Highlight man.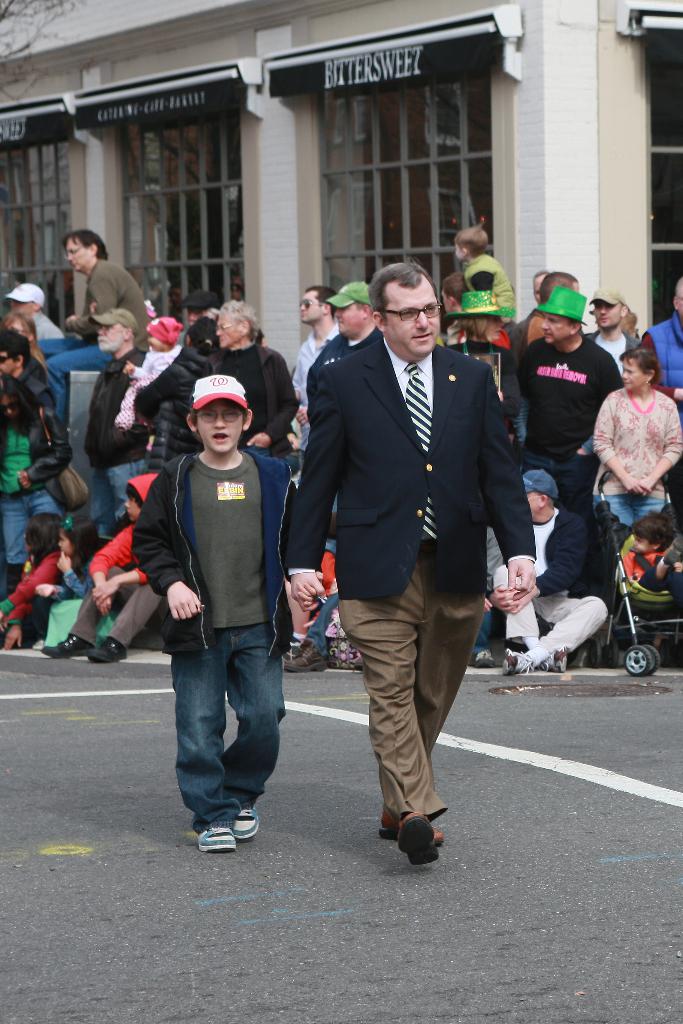
Highlighted region: select_region(291, 282, 340, 399).
